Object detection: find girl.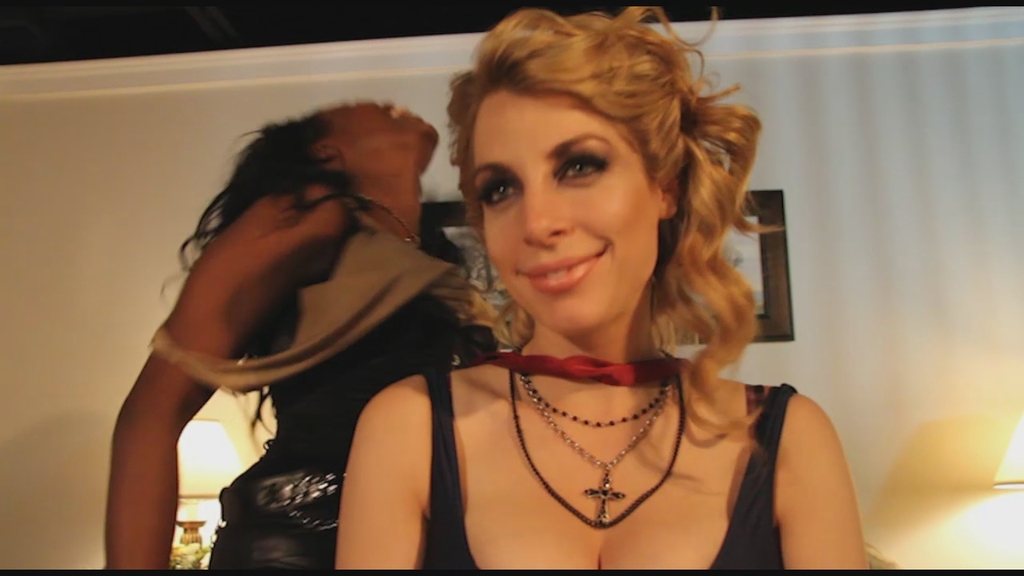
{"left": 103, "top": 98, "right": 498, "bottom": 571}.
